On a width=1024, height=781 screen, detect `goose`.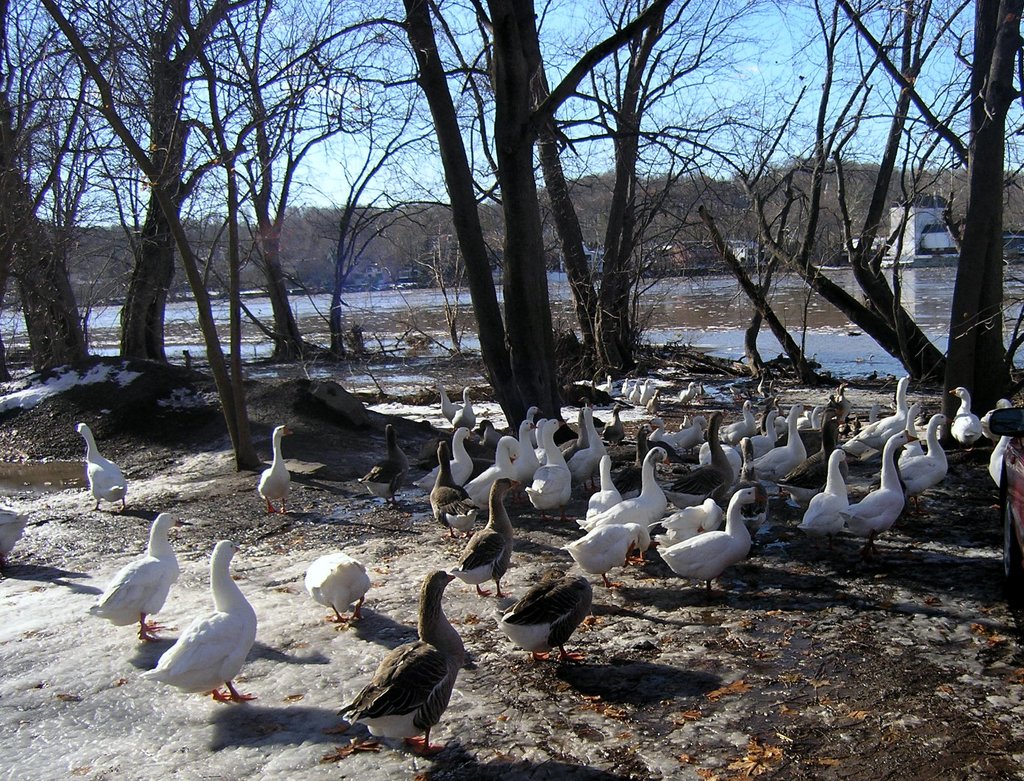
box(260, 424, 294, 519).
